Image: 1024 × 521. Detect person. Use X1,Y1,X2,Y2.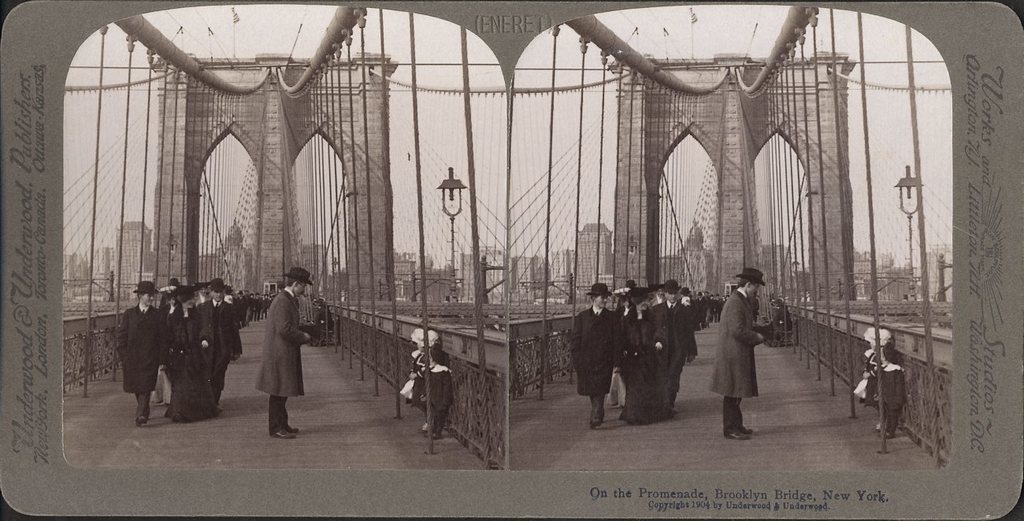
395,324,425,407.
